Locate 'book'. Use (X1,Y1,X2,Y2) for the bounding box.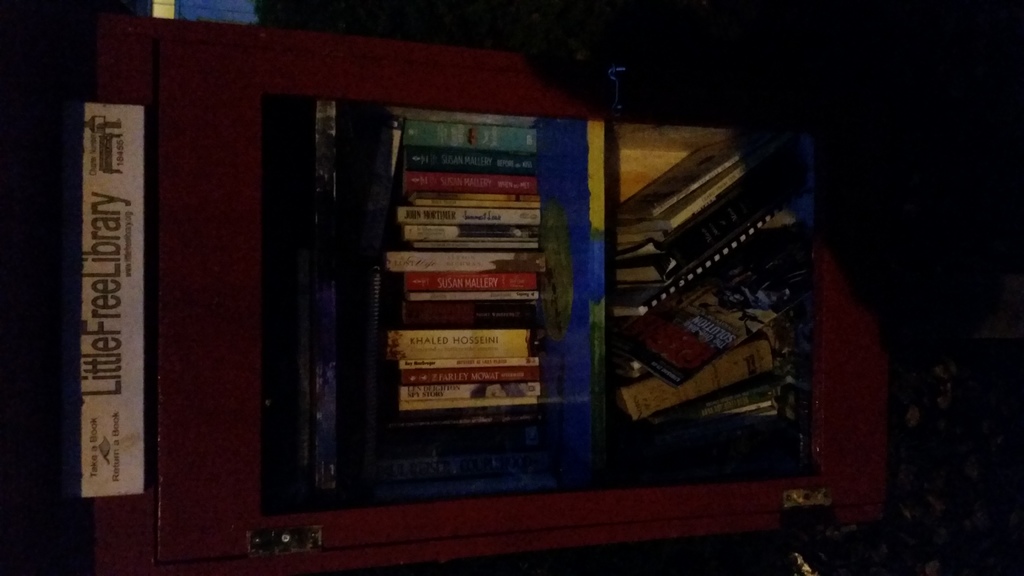
(415,193,547,202).
